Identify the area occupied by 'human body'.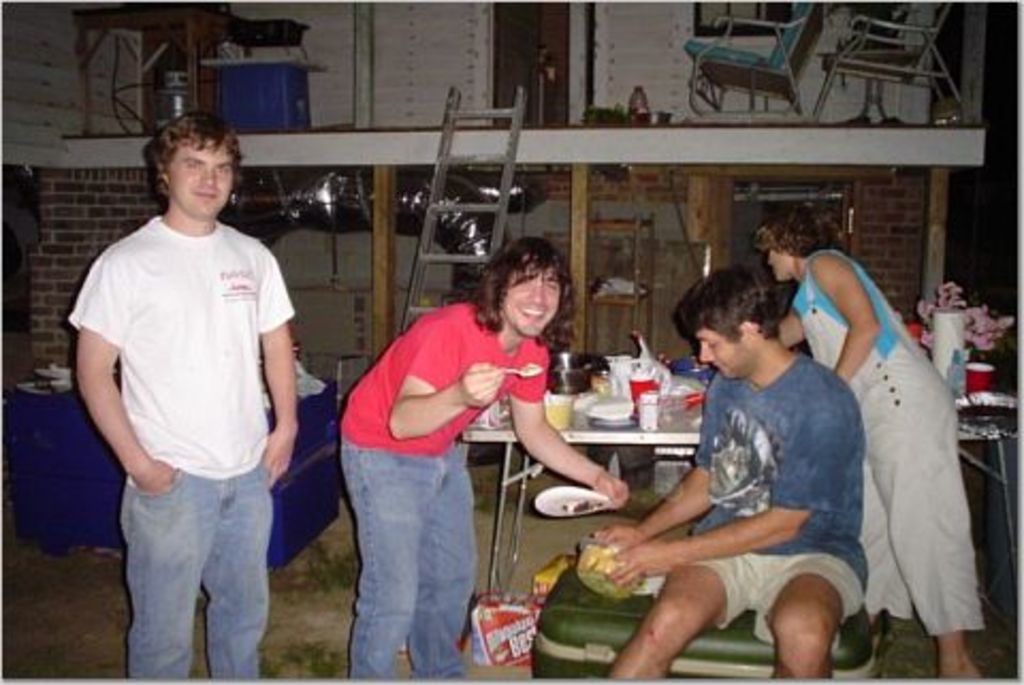
Area: 339:228:627:683.
